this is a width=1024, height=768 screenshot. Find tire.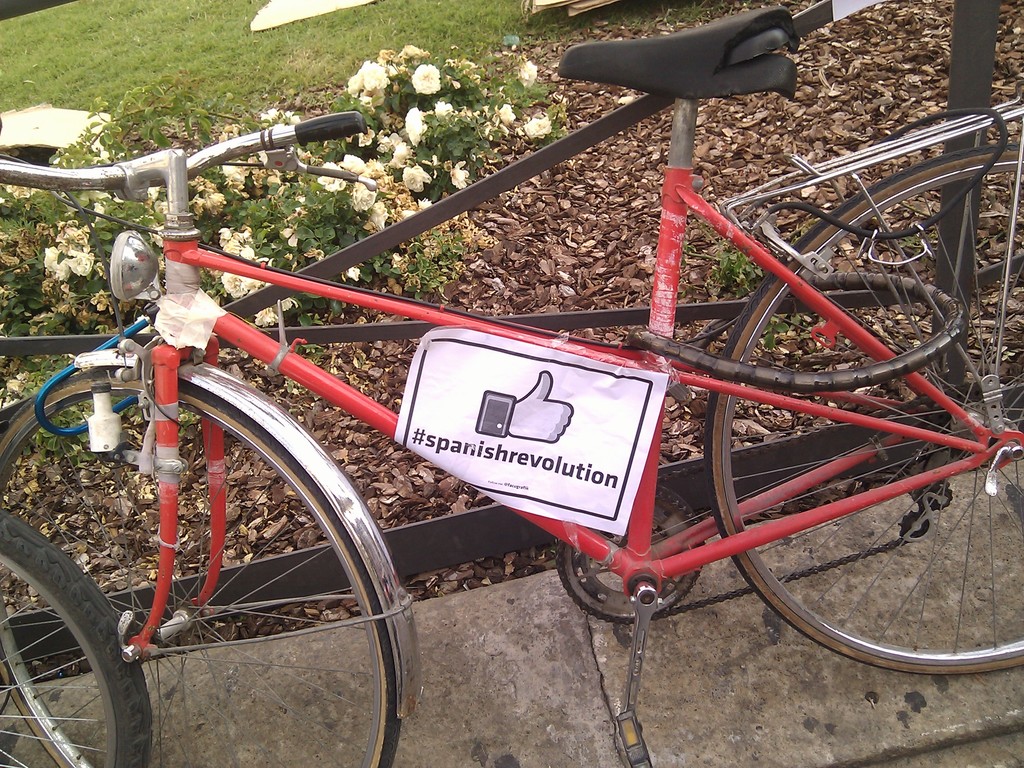
Bounding box: bbox=[0, 358, 425, 767].
